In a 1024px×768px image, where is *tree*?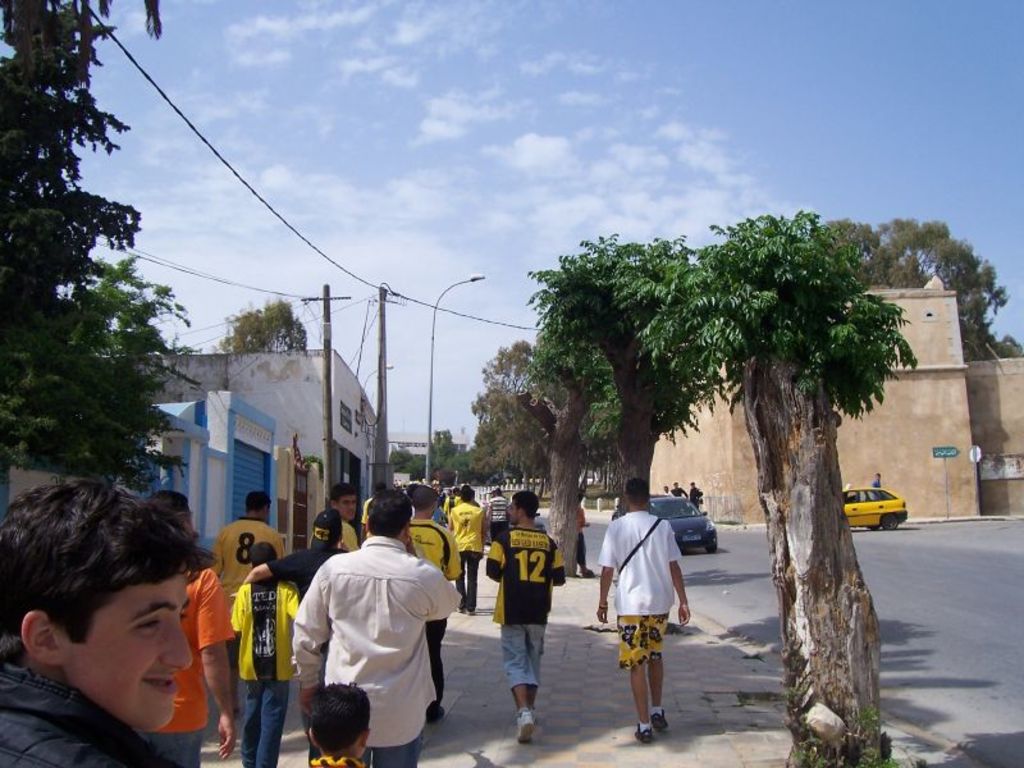
526 348 620 595.
